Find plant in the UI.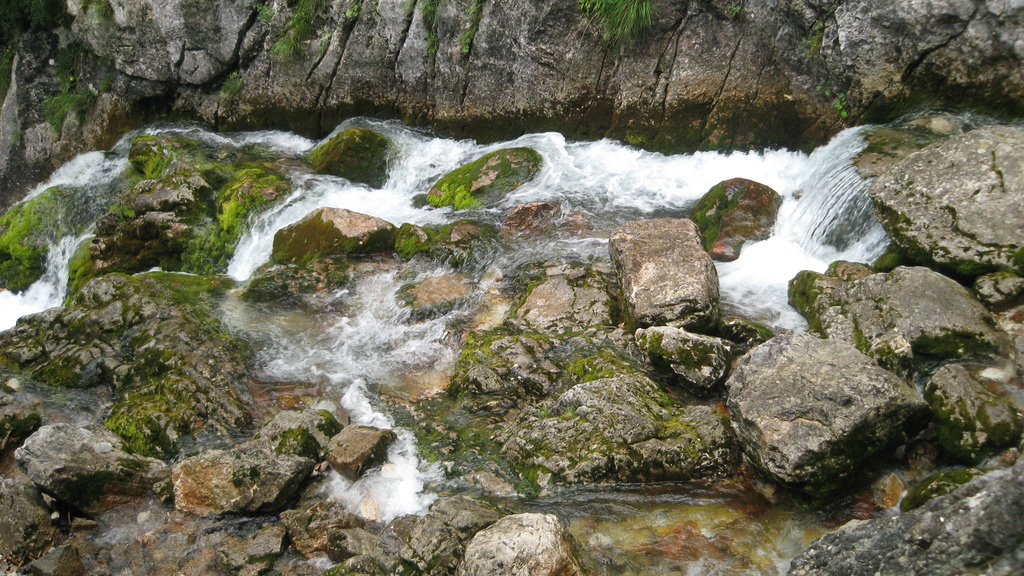
UI element at <box>819,83,837,99</box>.
